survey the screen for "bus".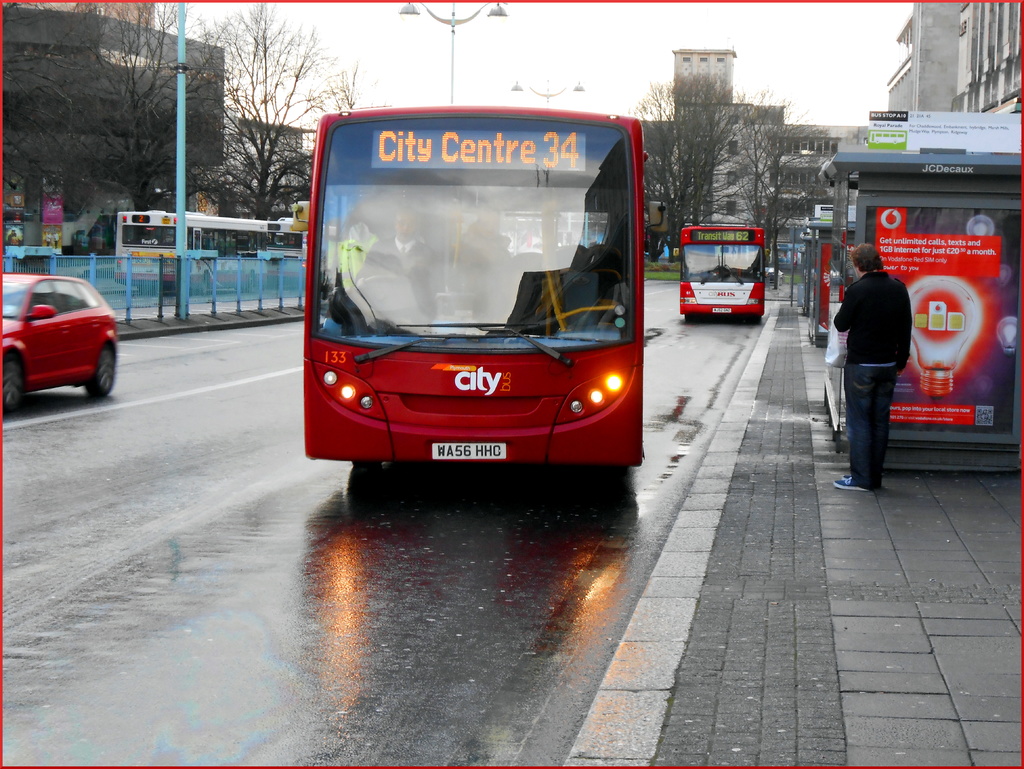
Survey found: (left=670, top=225, right=771, bottom=323).
